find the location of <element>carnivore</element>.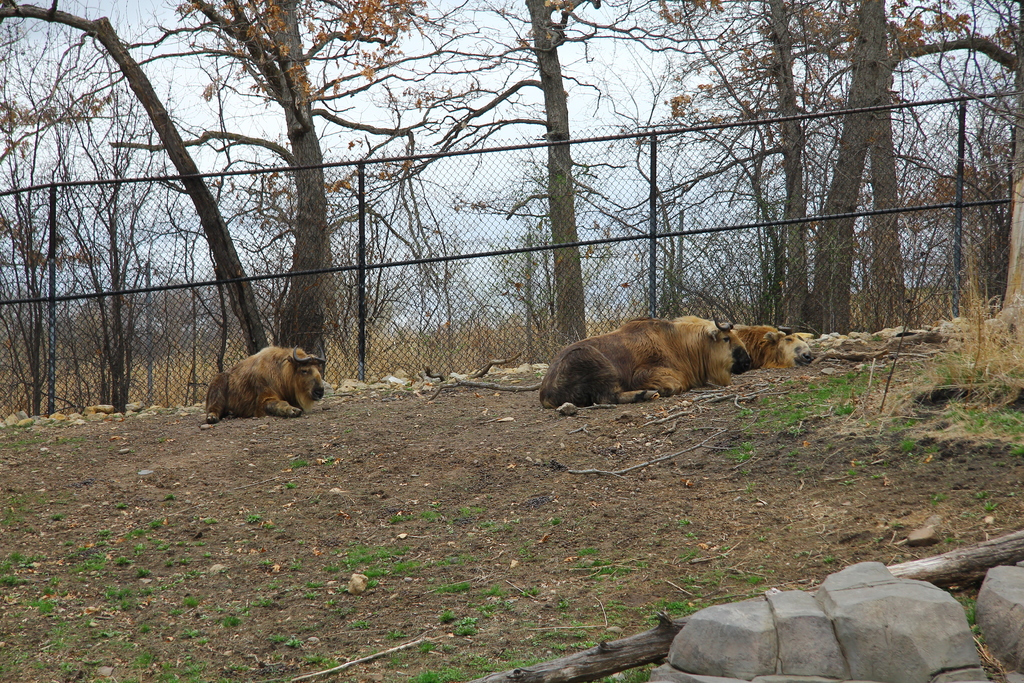
Location: <box>539,312,758,415</box>.
